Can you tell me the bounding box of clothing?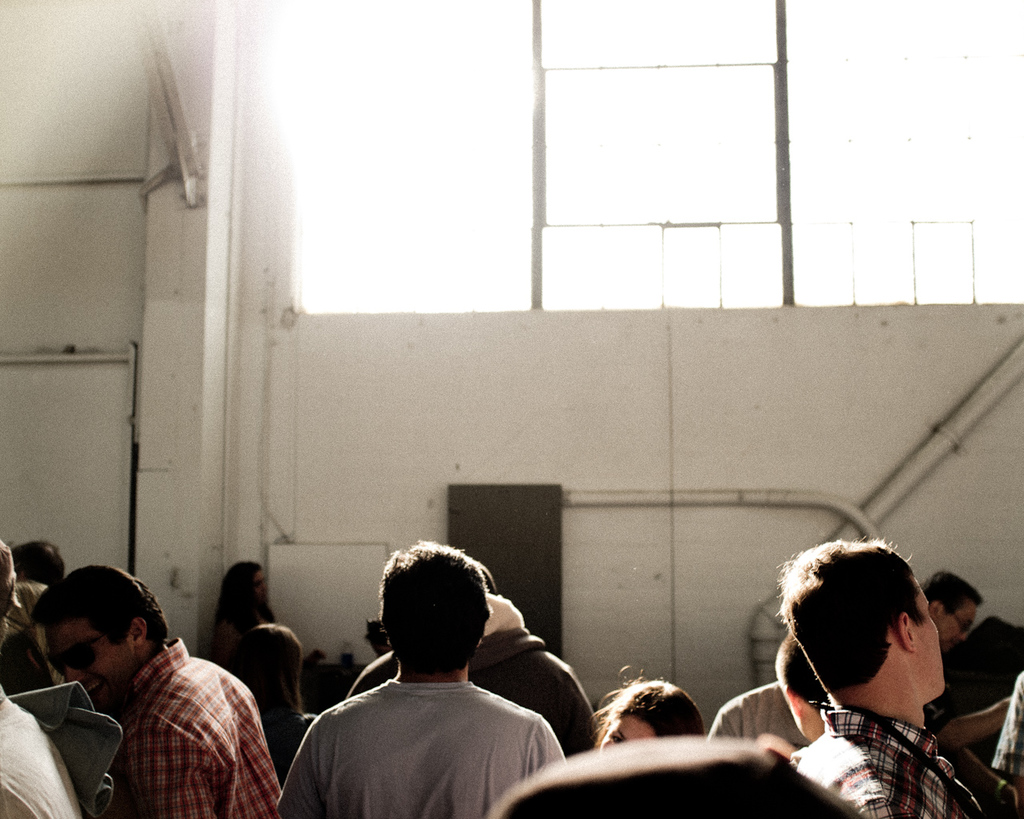
bbox=(272, 683, 597, 818).
